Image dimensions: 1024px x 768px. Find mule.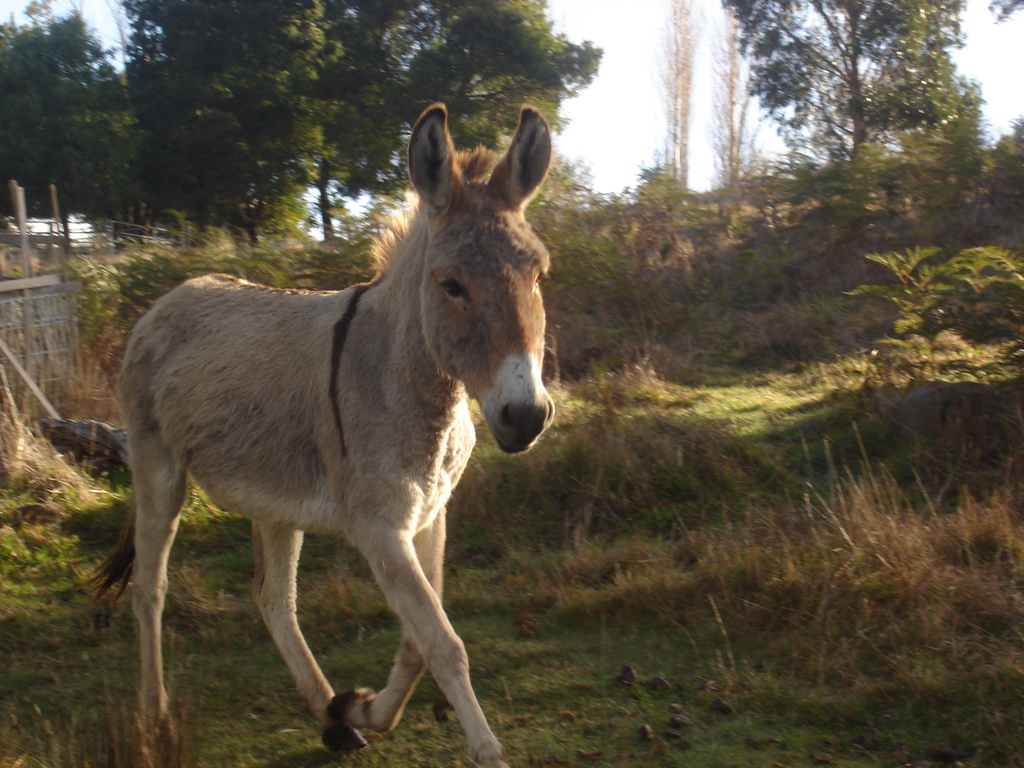
(84, 101, 553, 767).
